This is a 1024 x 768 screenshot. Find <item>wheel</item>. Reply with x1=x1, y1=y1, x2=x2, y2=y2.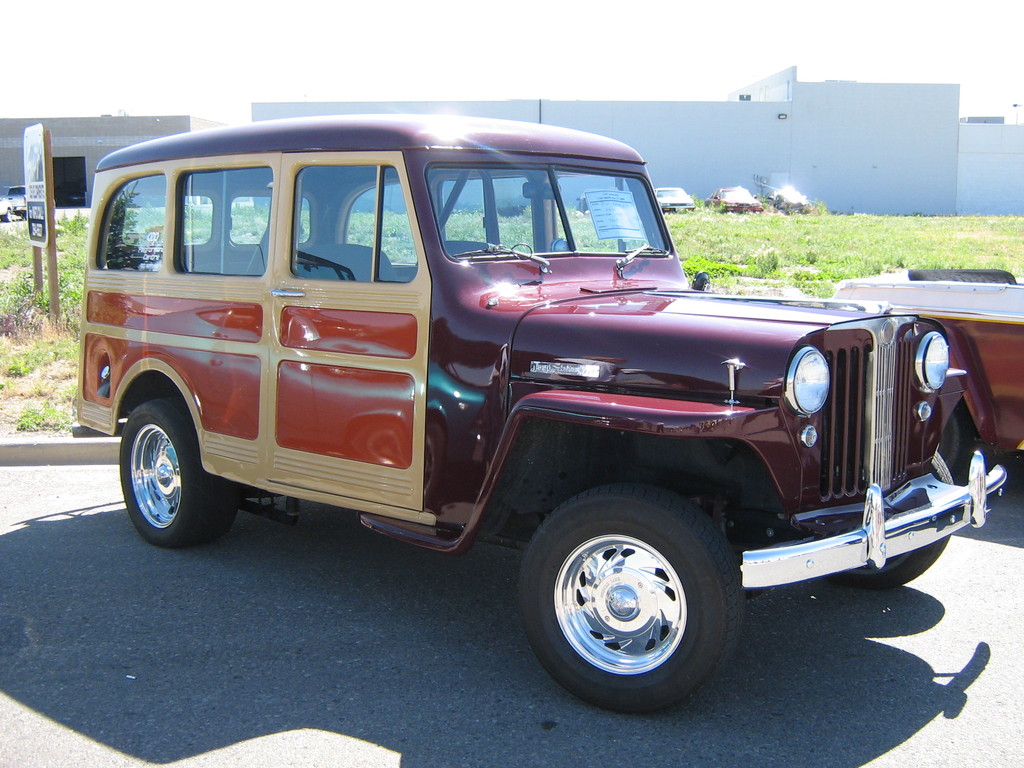
x1=119, y1=399, x2=238, y2=547.
